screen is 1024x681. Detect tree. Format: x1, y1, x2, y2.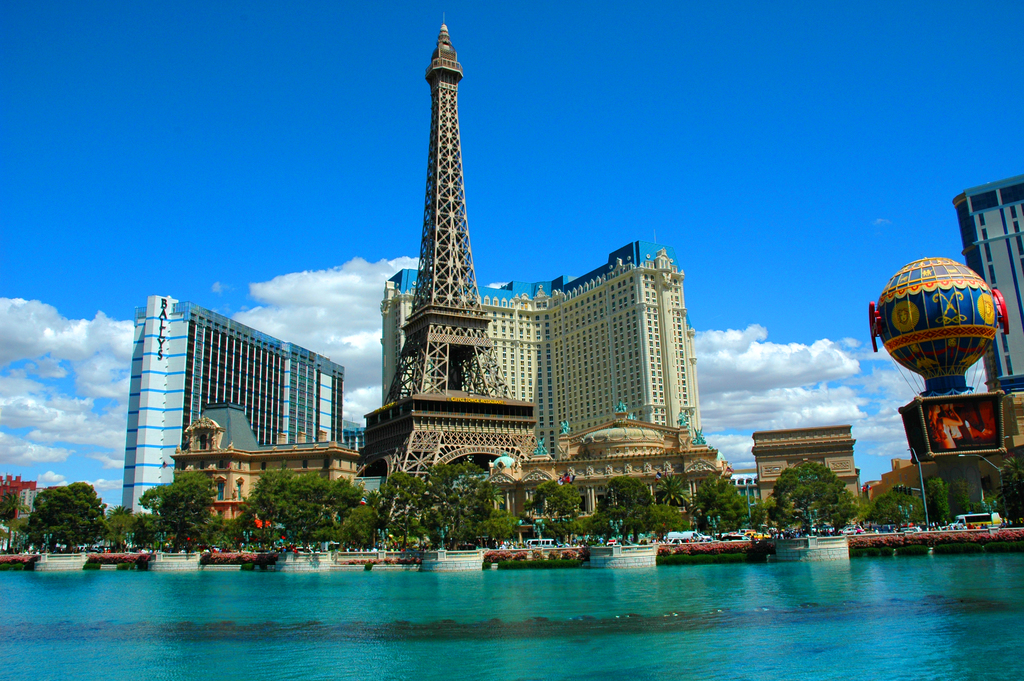
0, 486, 20, 535.
